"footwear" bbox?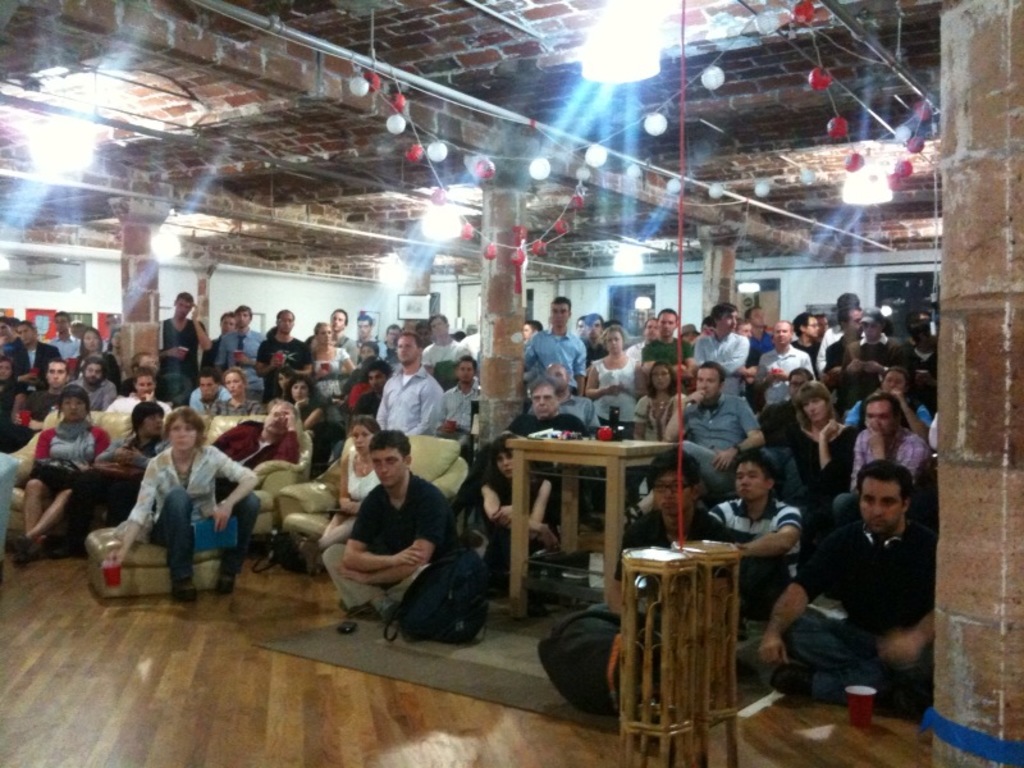
[168,575,193,600]
